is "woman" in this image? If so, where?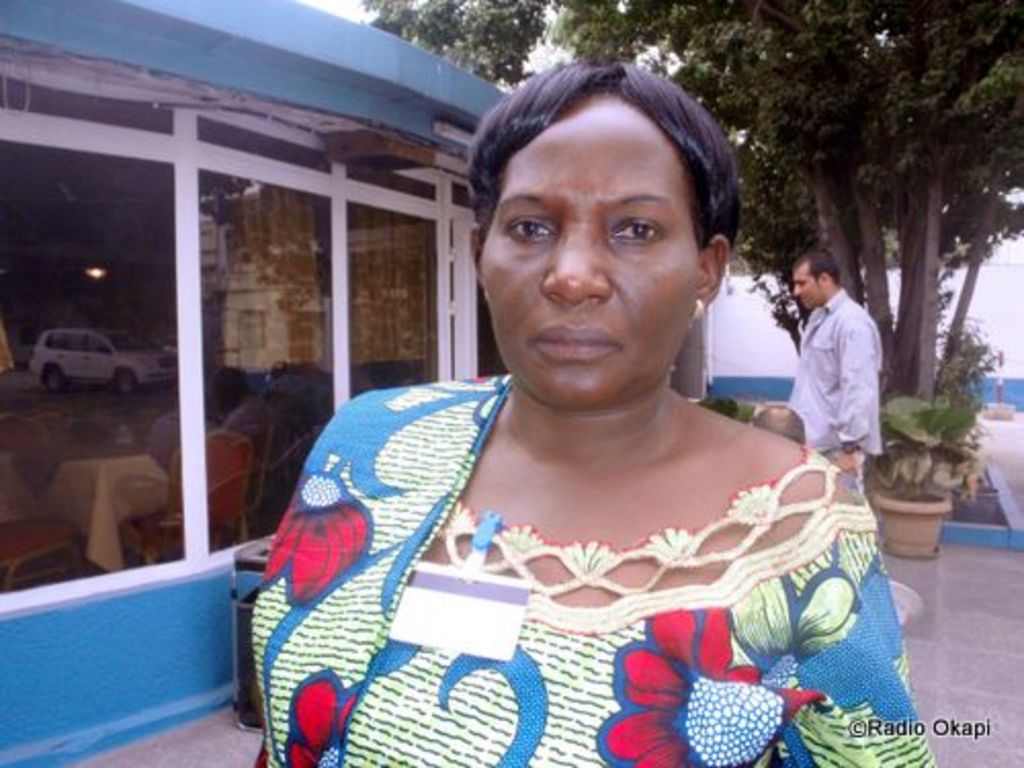
Yes, at [250,53,942,766].
